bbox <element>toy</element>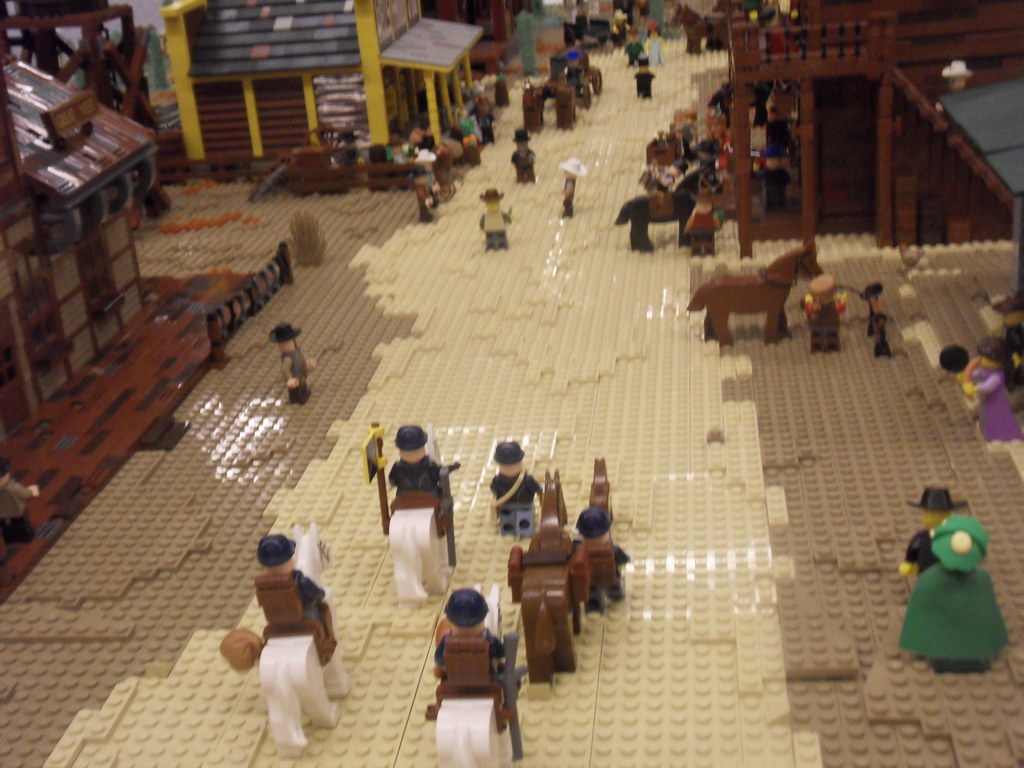
x1=963 y1=341 x2=1011 y2=444
